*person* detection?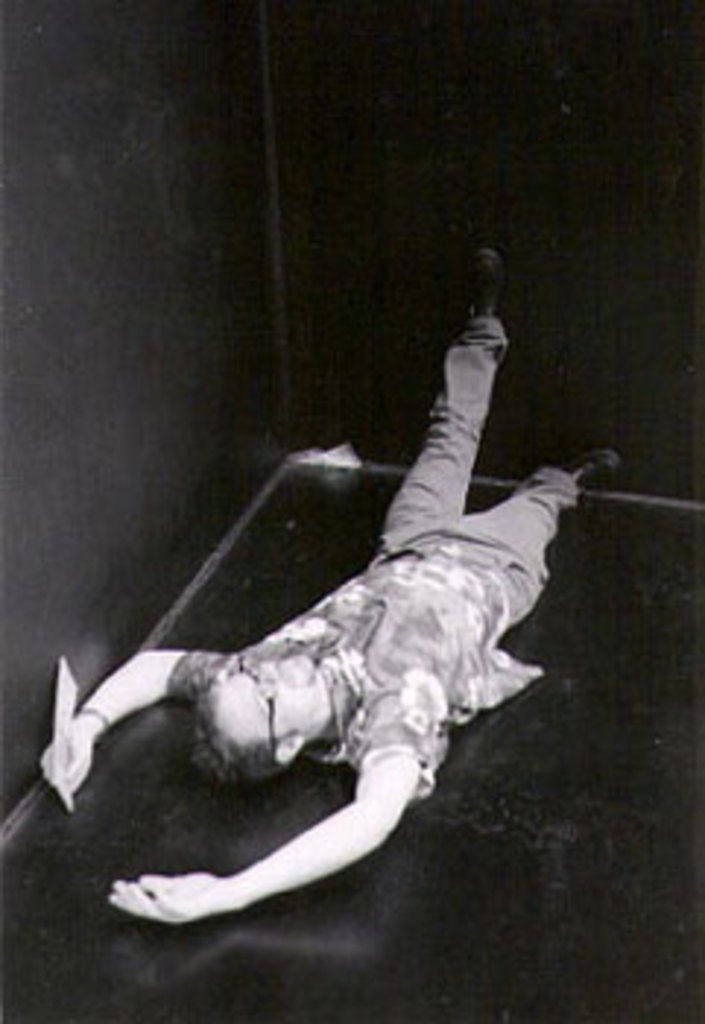
(64, 217, 614, 977)
